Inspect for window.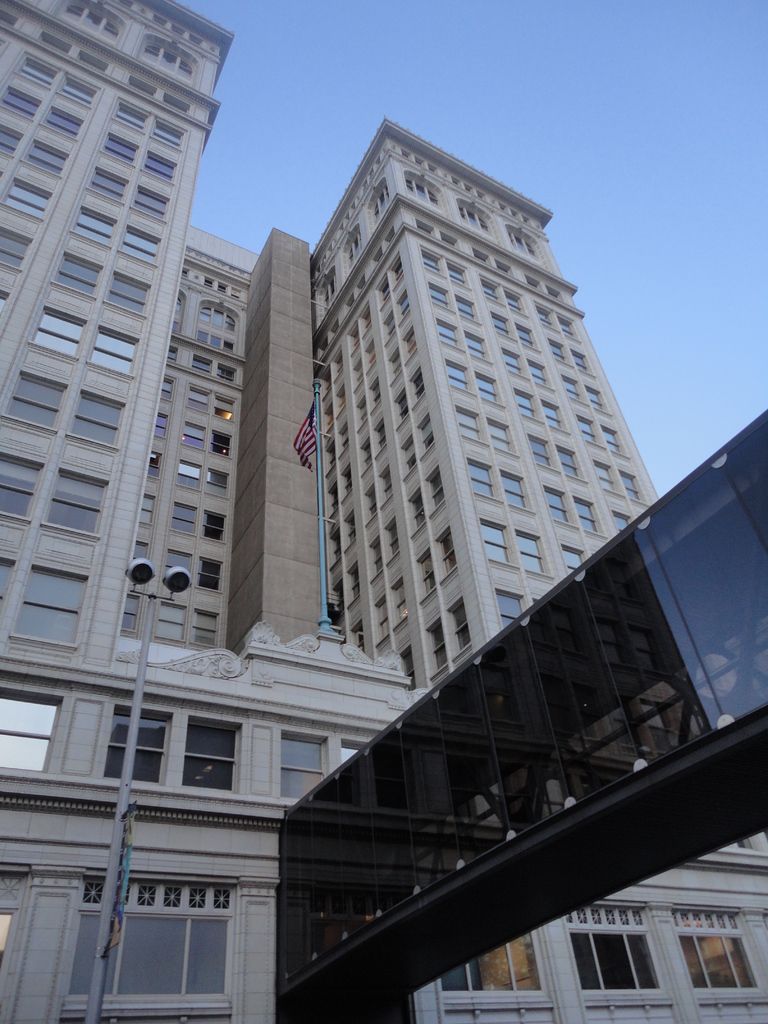
Inspection: rect(99, 133, 139, 164).
